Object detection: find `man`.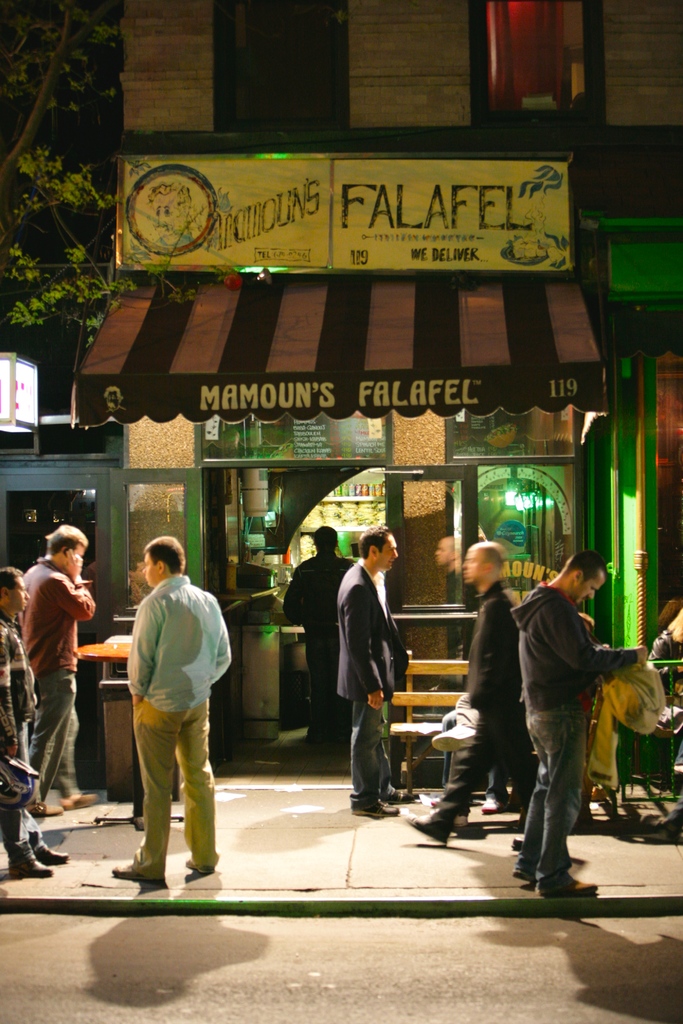
bbox=(281, 521, 366, 765).
